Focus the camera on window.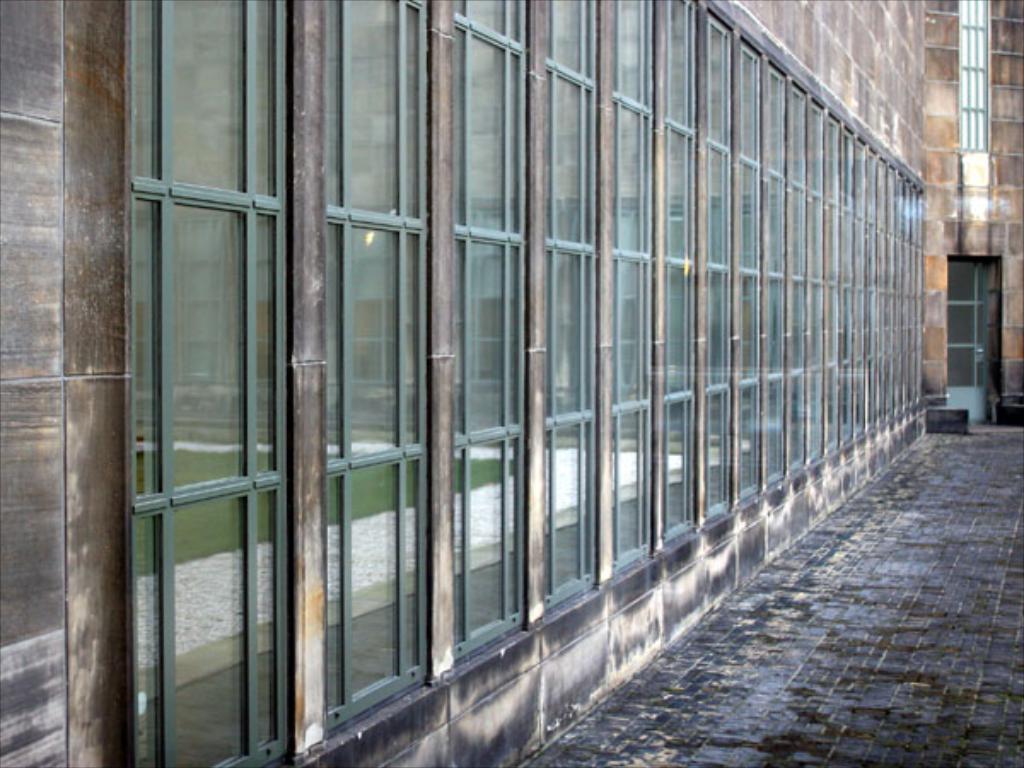
Focus region: [829, 116, 838, 452].
